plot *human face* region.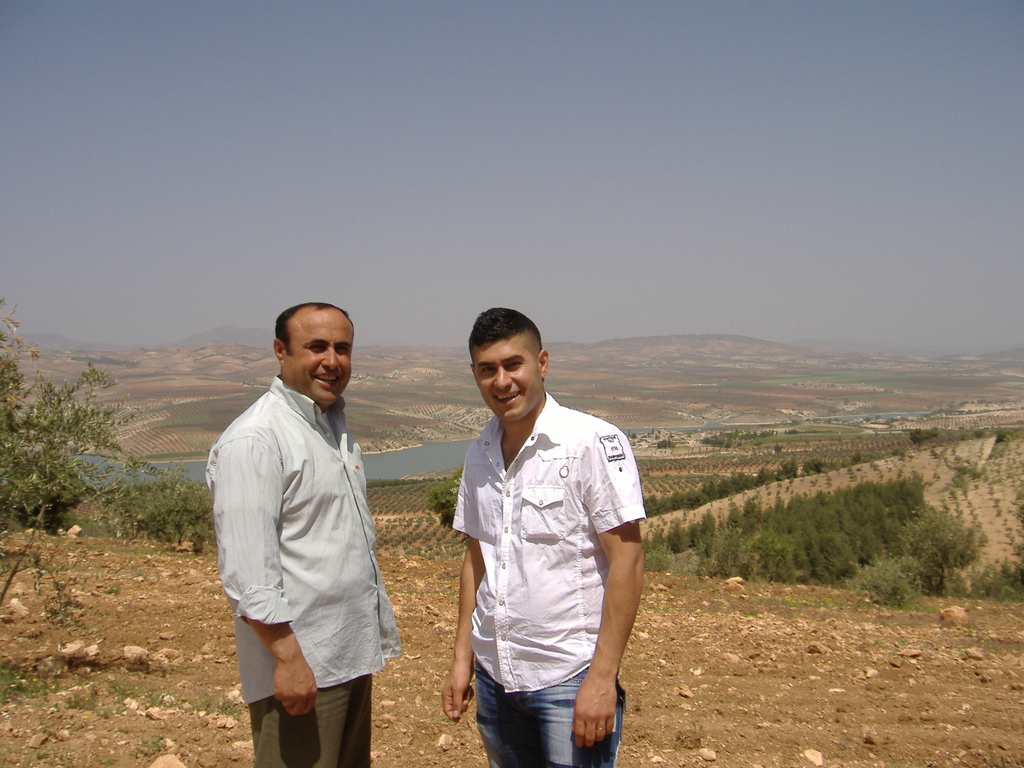
Plotted at bbox(474, 338, 543, 424).
